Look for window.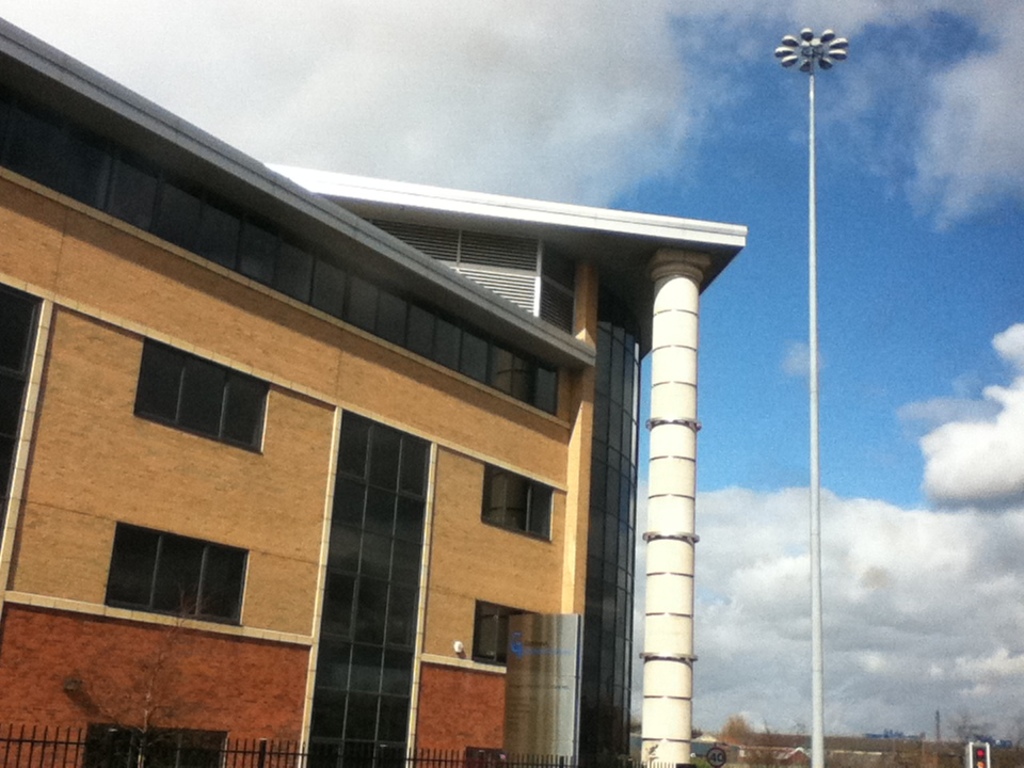
Found: x1=131, y1=334, x2=277, y2=454.
